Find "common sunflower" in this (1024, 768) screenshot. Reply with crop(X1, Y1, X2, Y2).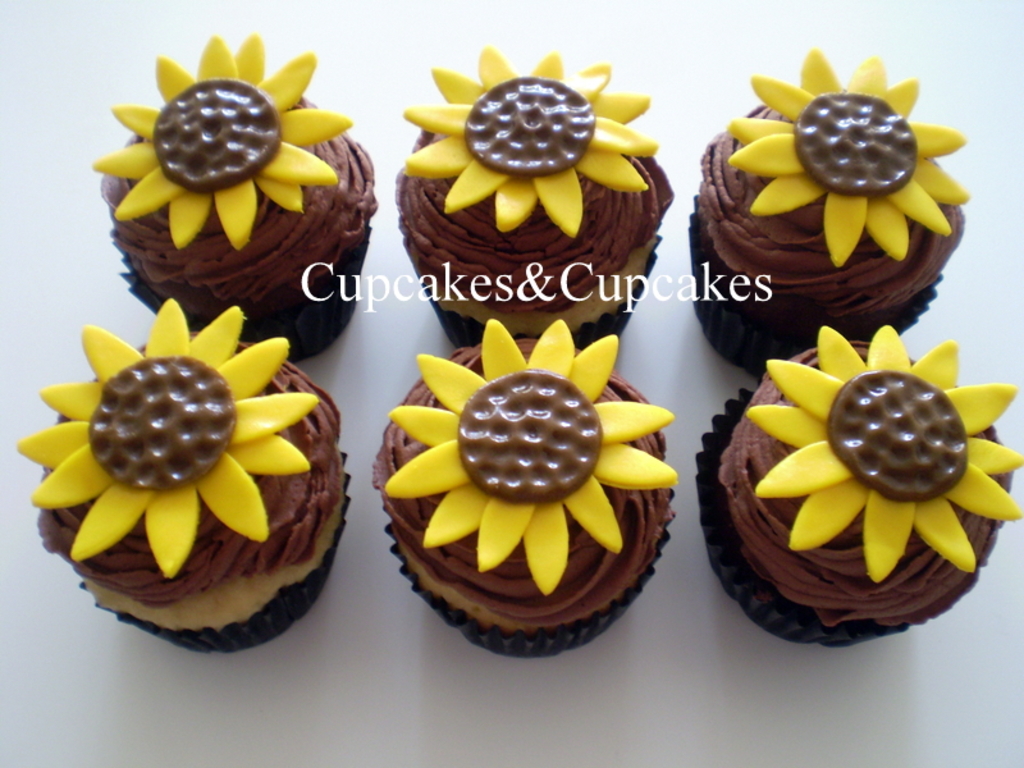
crop(730, 55, 973, 270).
